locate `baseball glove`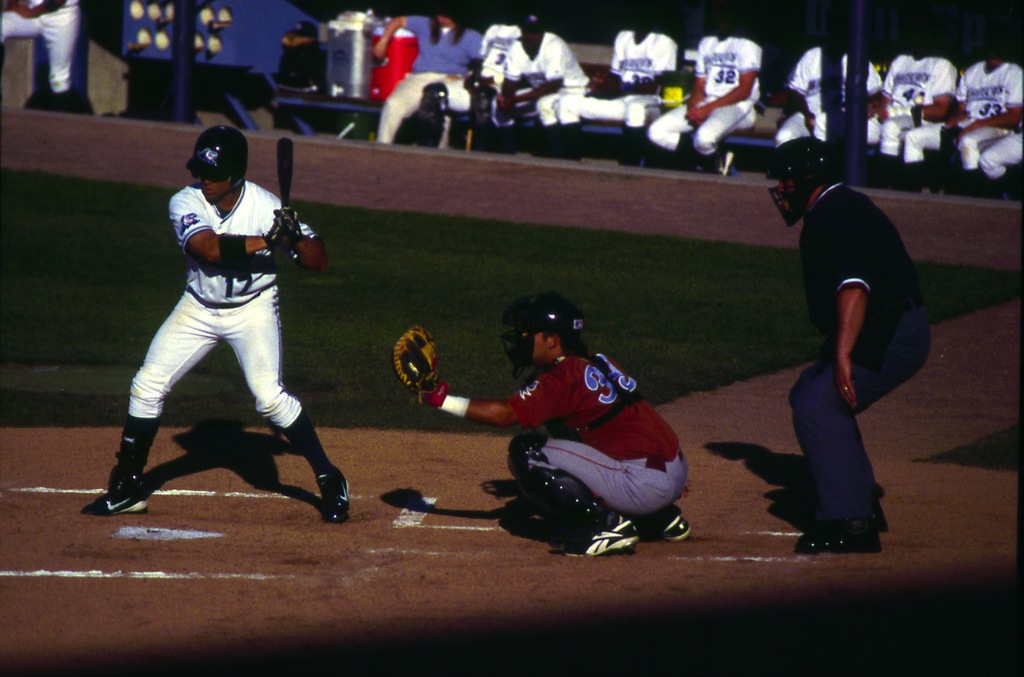
bbox=[264, 211, 295, 253]
